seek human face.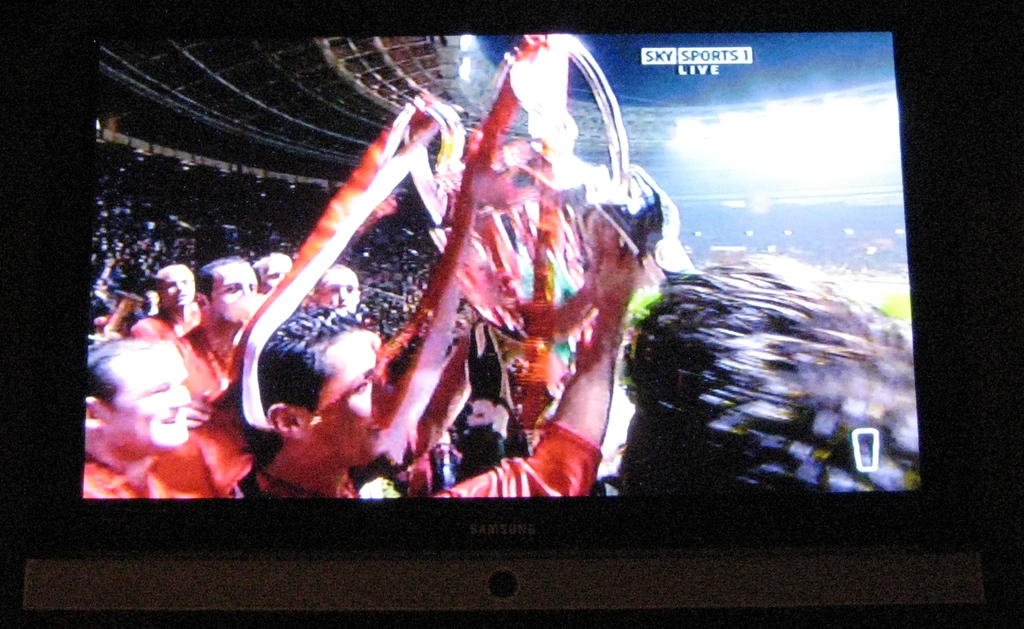
pyautogui.locateOnScreen(113, 355, 195, 443).
